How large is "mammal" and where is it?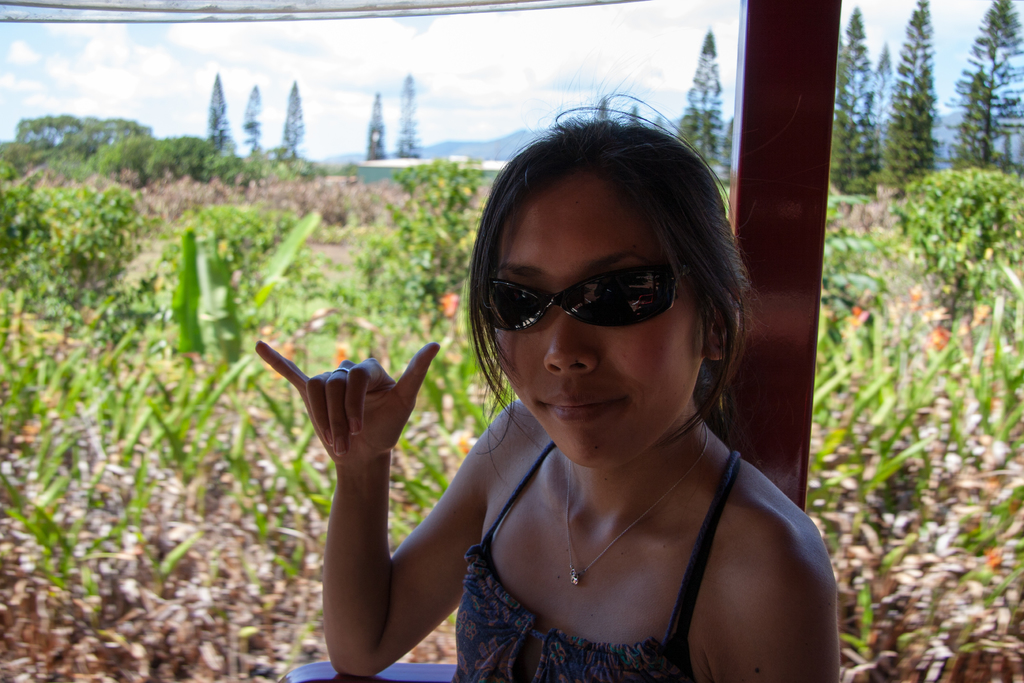
Bounding box: locate(276, 135, 845, 648).
